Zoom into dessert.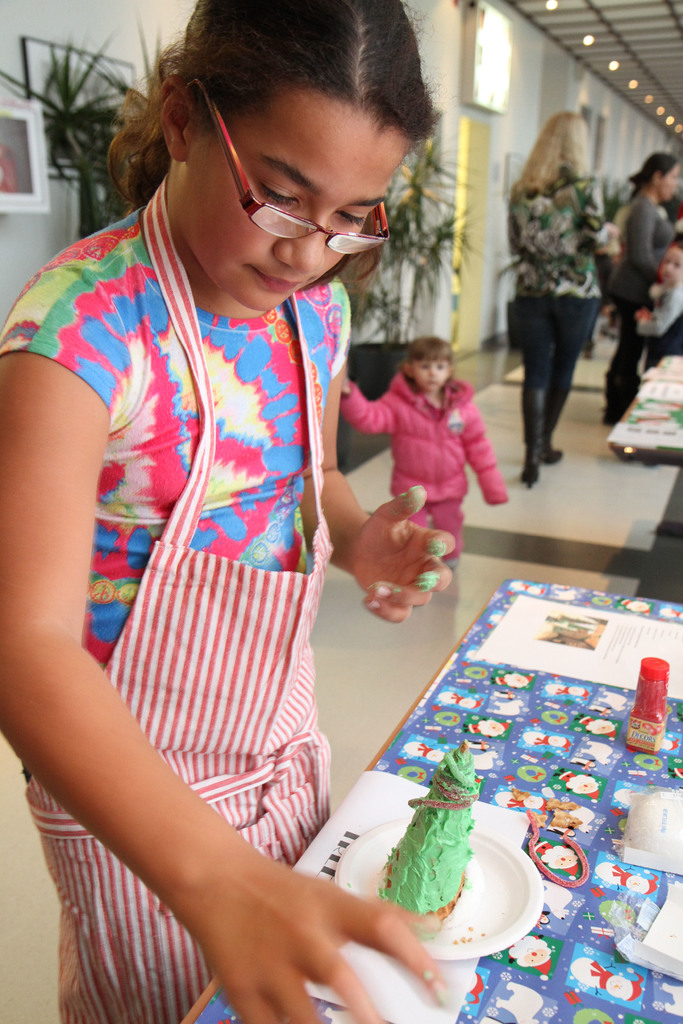
Zoom target: pyautogui.locateOnScreen(382, 746, 471, 925).
